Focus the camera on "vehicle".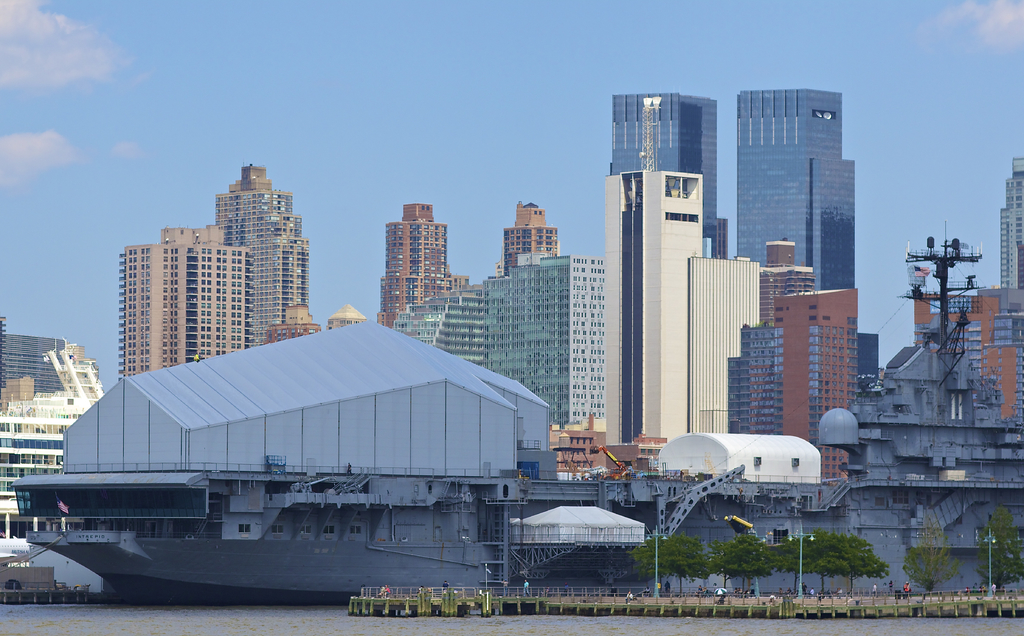
Focus region: region(636, 469, 659, 480).
